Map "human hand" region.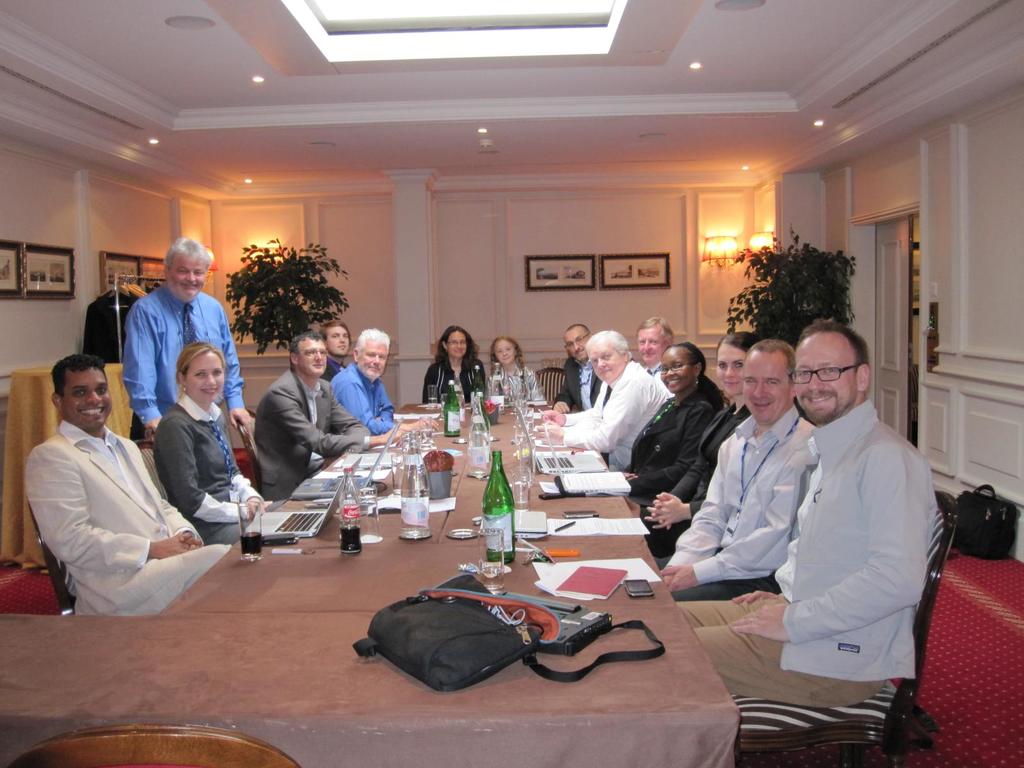
Mapped to bbox(538, 409, 561, 426).
